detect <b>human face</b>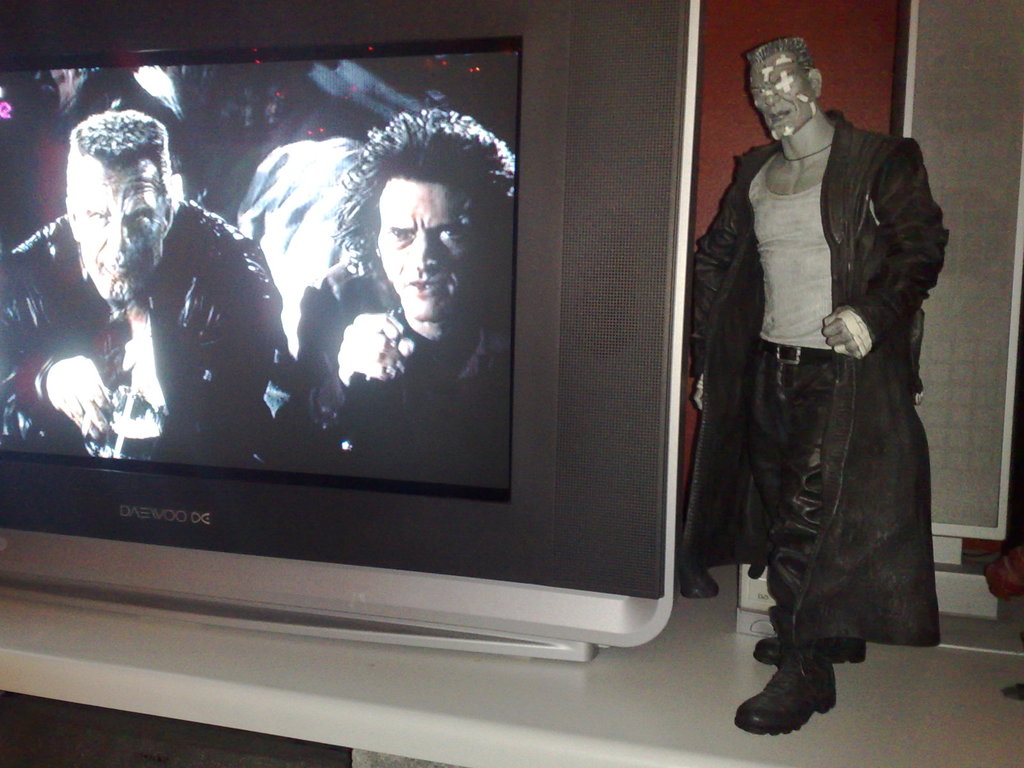
bbox=(385, 182, 476, 324)
